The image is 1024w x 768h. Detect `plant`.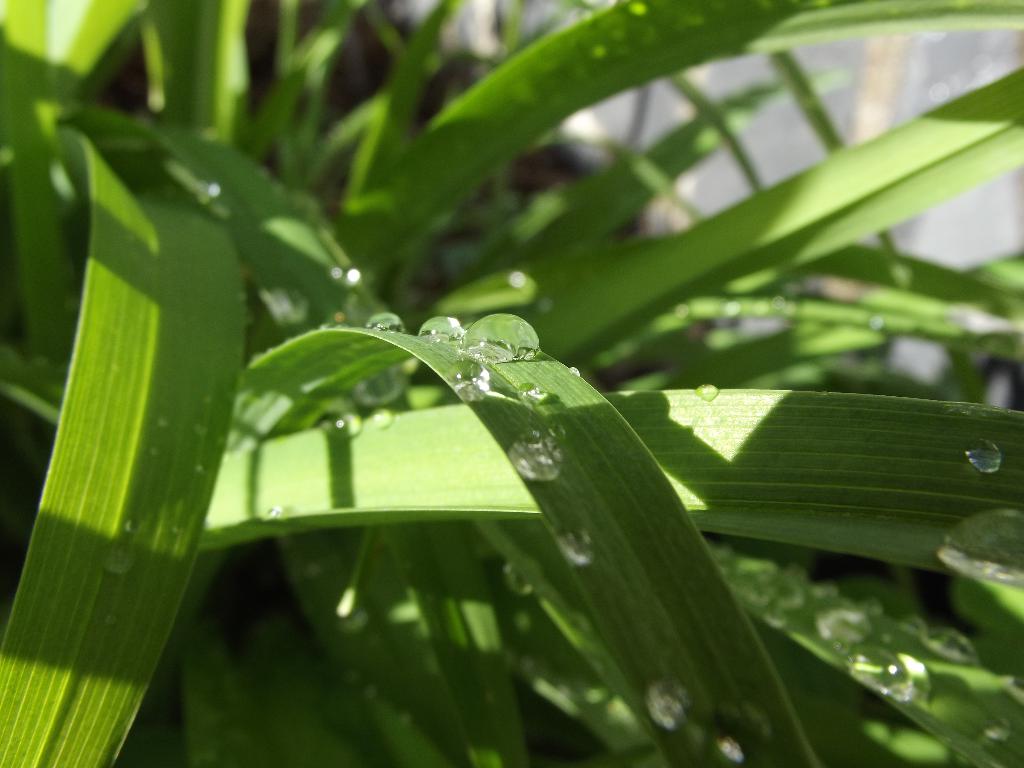
Detection: locate(0, 0, 1023, 766).
